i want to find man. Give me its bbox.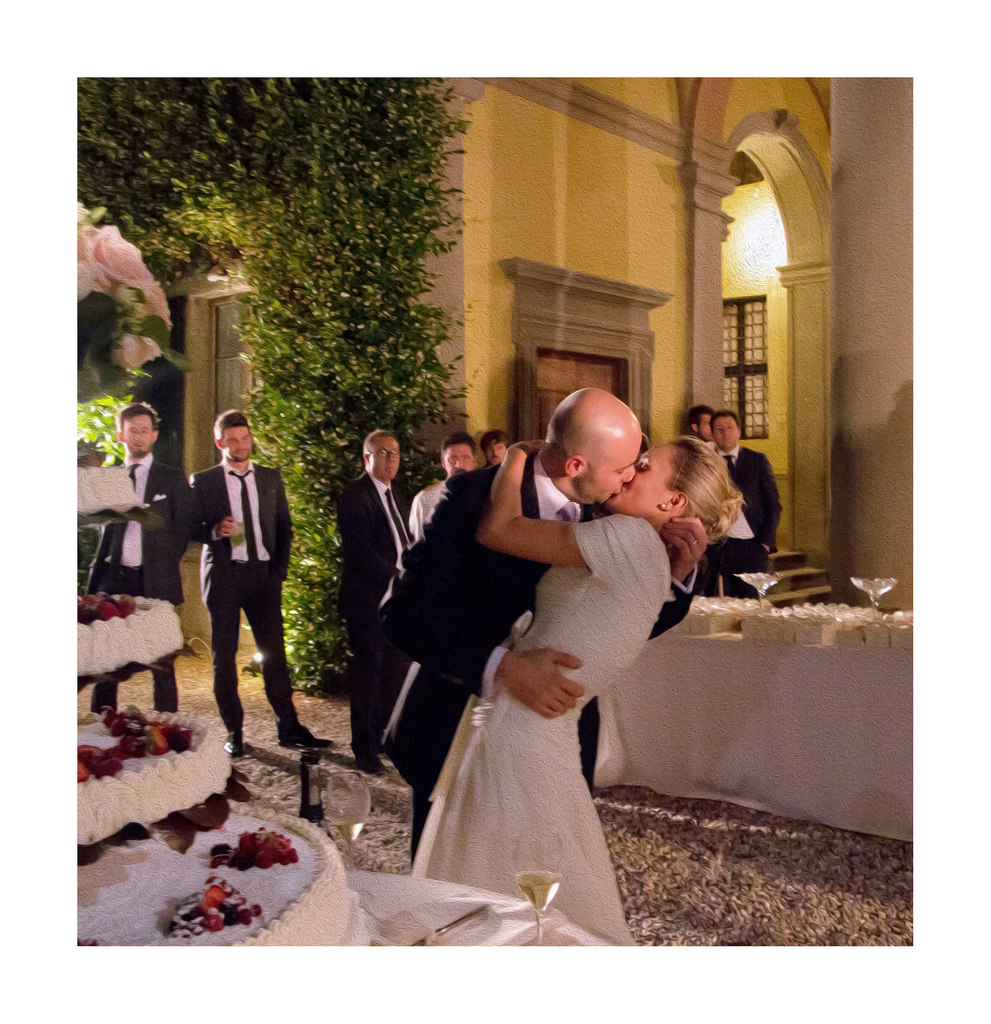
rect(172, 397, 300, 748).
